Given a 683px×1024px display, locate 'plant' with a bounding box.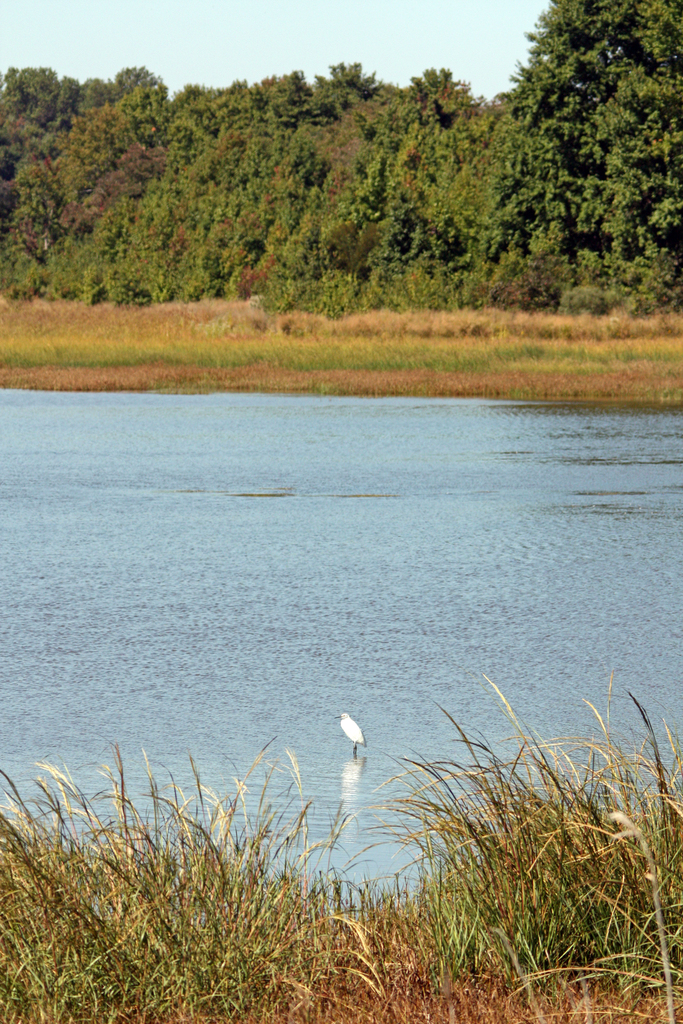
Located: 332/223/383/288.
